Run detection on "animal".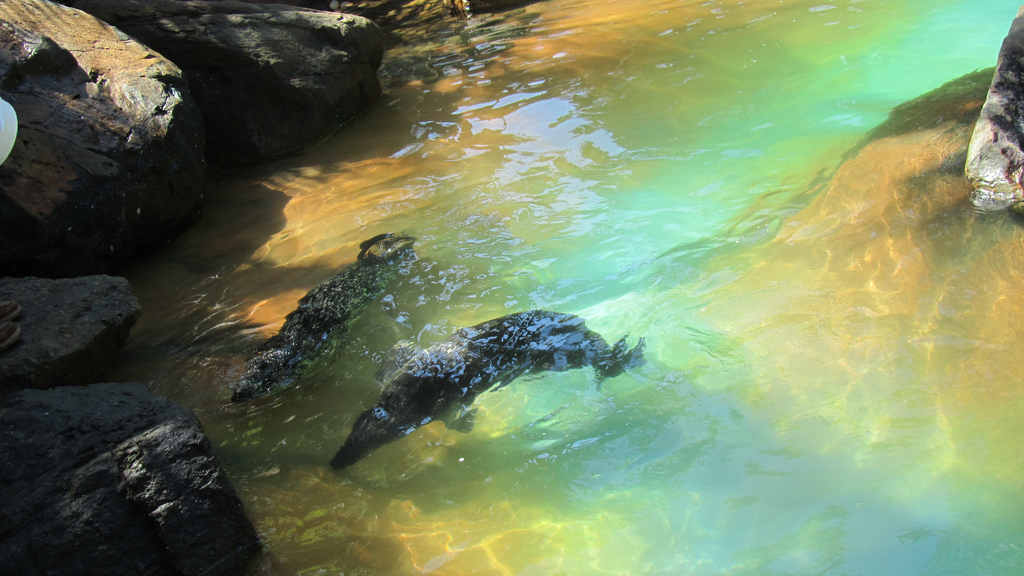
Result: BBox(228, 230, 425, 406).
